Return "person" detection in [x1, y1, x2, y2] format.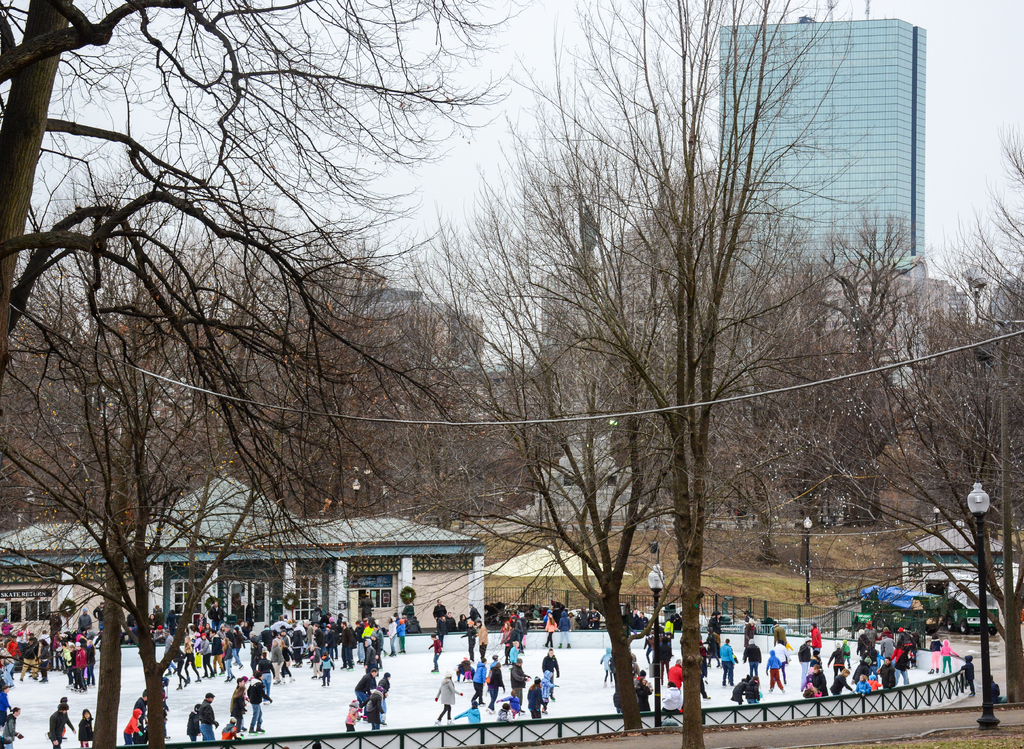
[470, 657, 487, 706].
